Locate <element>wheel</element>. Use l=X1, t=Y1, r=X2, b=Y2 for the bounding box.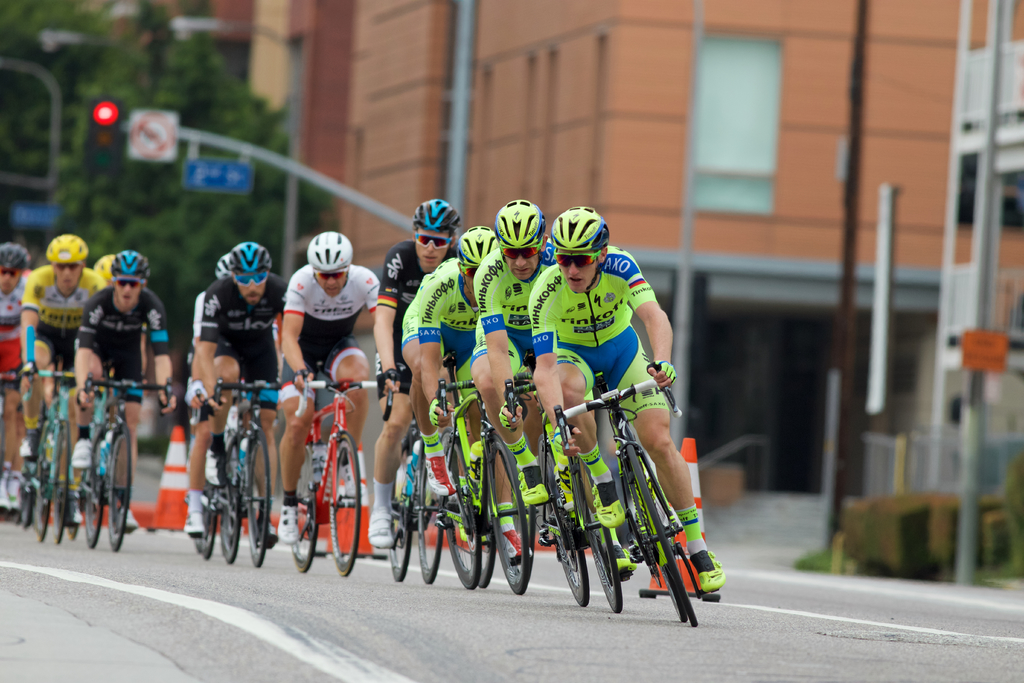
l=671, t=586, r=687, b=621.
